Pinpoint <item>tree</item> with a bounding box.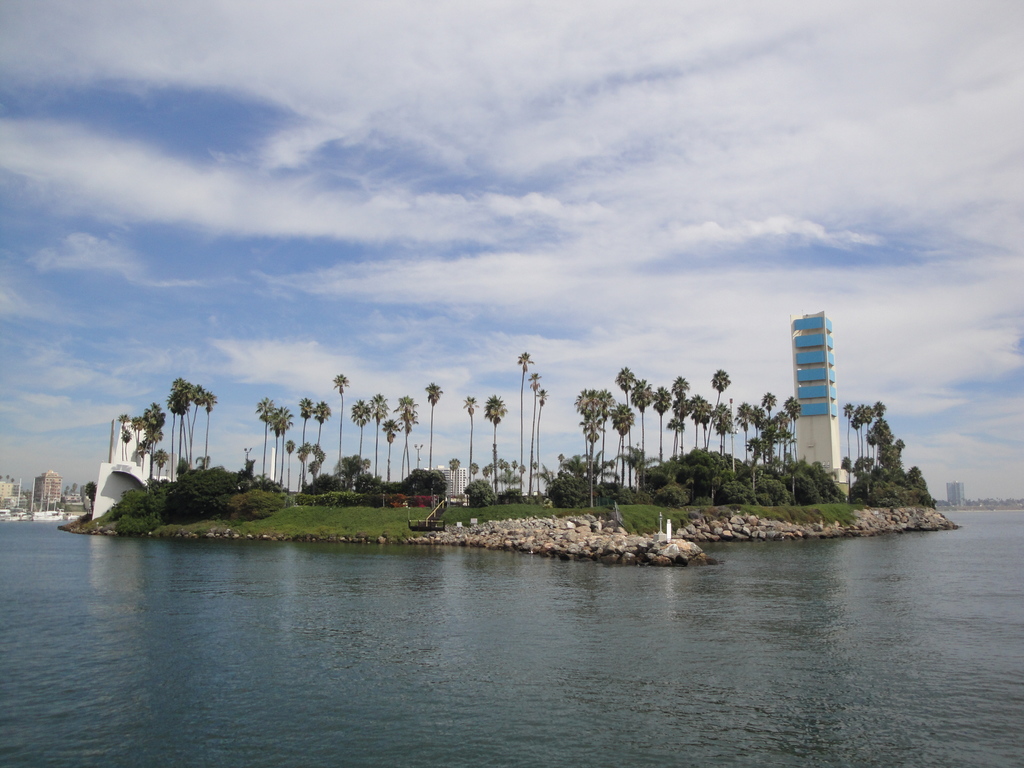
<bbox>152, 408, 167, 467</bbox>.
